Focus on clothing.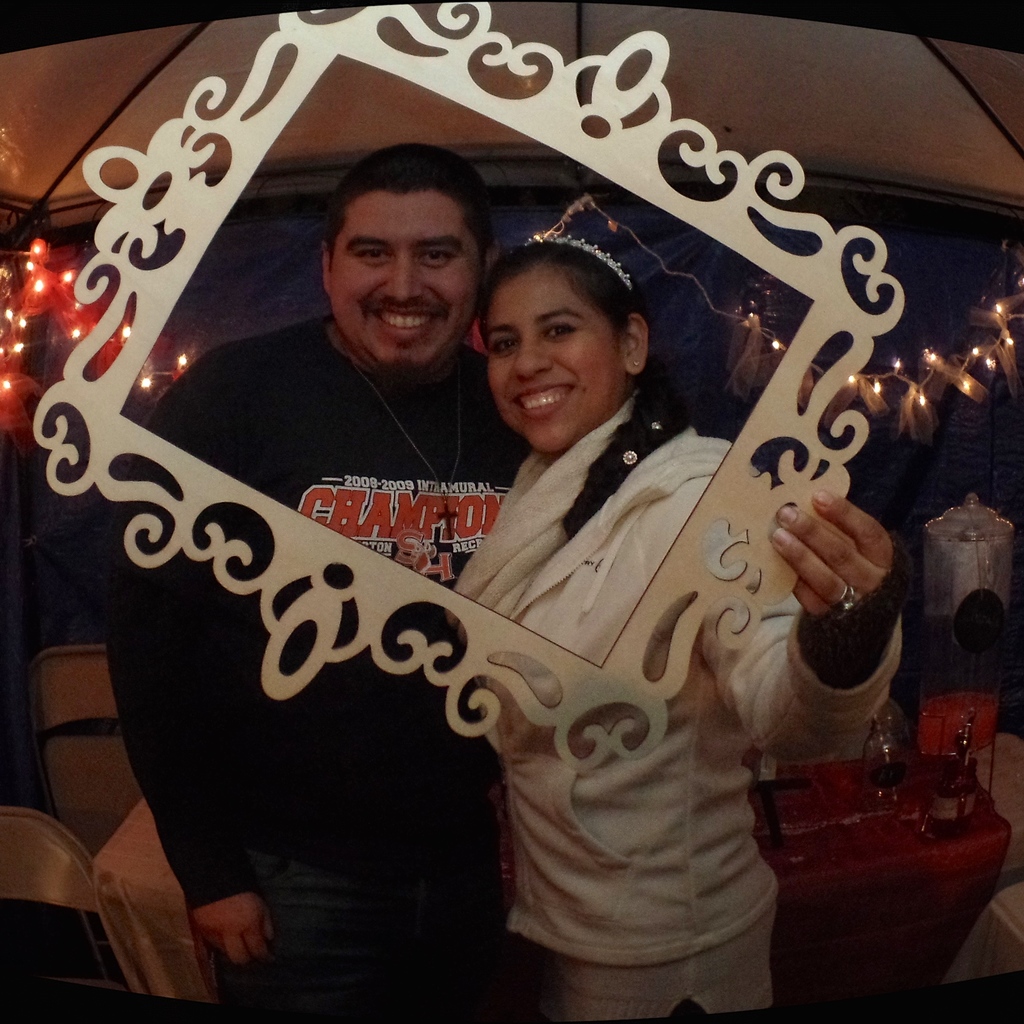
Focused at box=[422, 310, 854, 1021].
